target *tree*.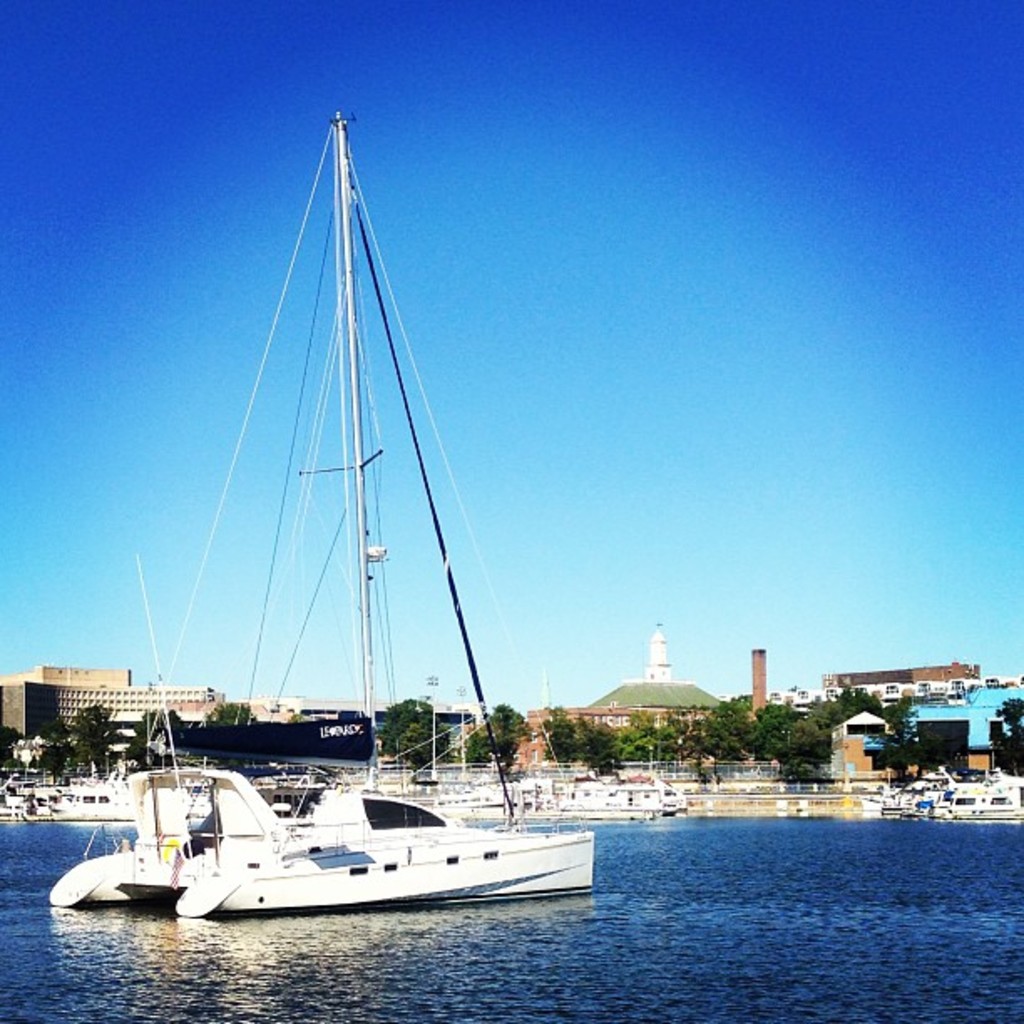
Target region: l=206, t=703, r=256, b=723.
